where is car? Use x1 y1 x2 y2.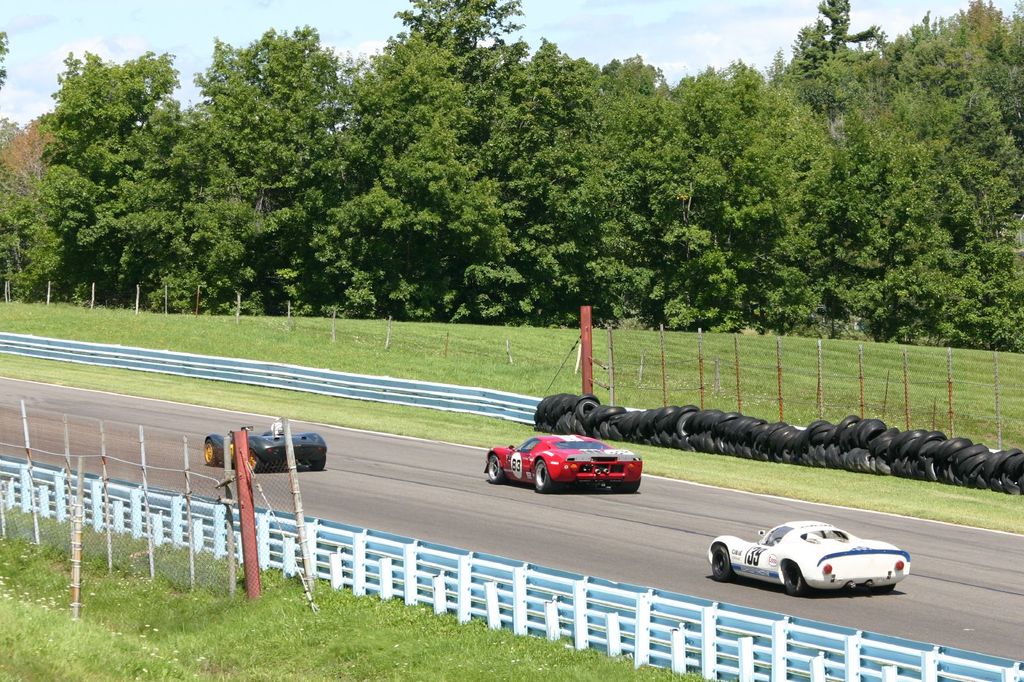
487 431 642 495.
